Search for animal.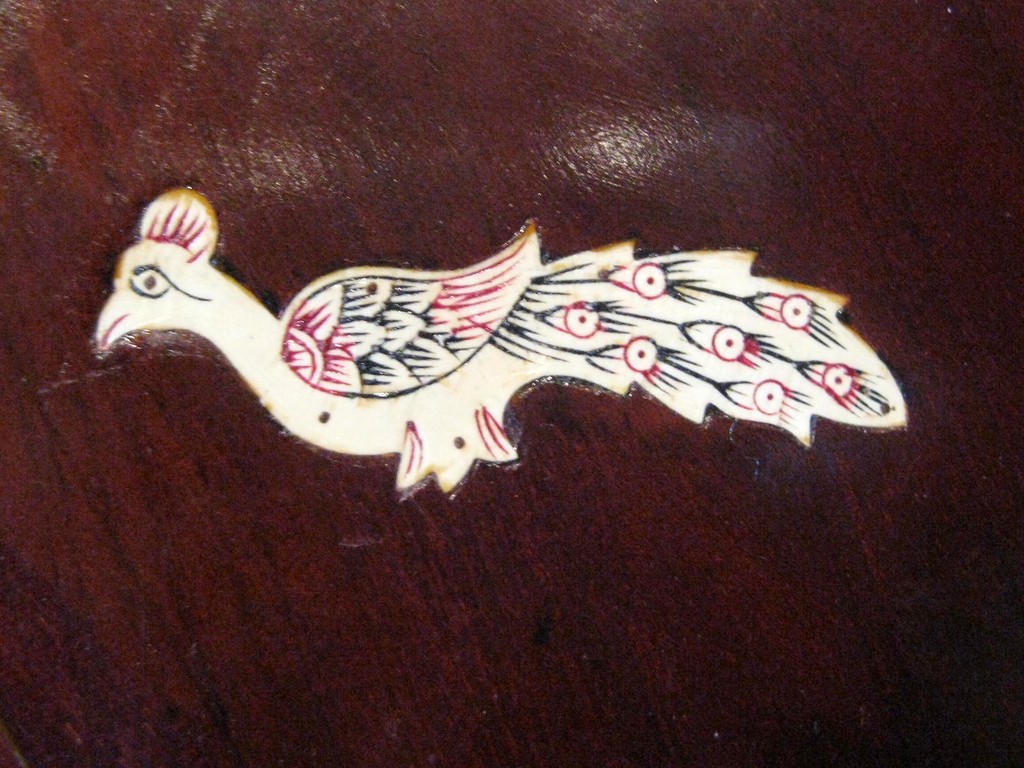
Found at (89, 188, 911, 503).
